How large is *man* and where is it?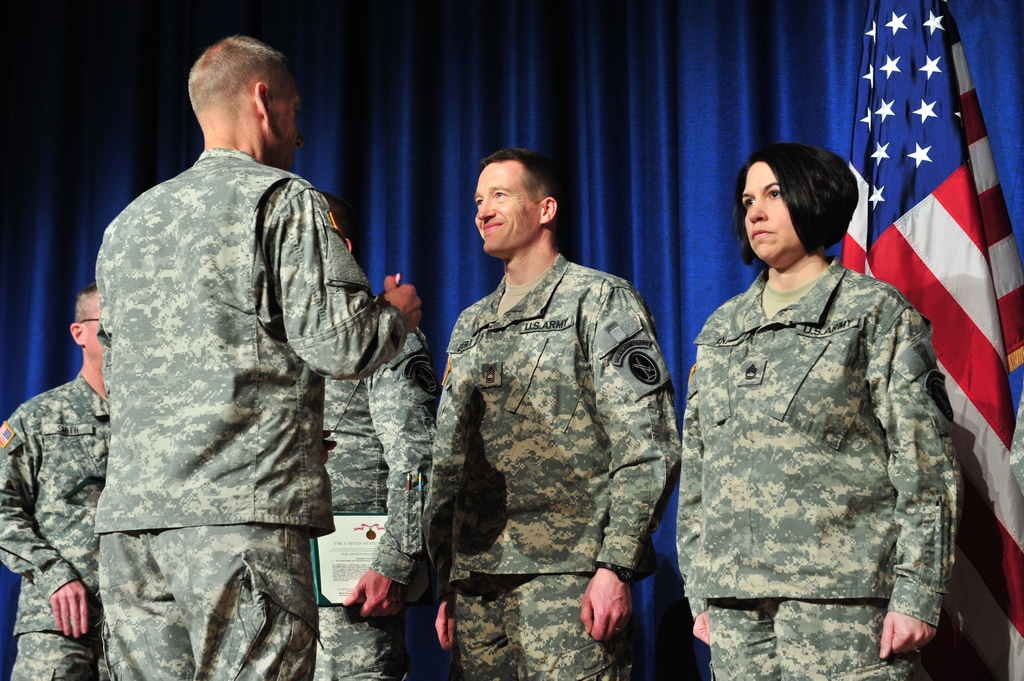
Bounding box: box=[421, 150, 682, 680].
